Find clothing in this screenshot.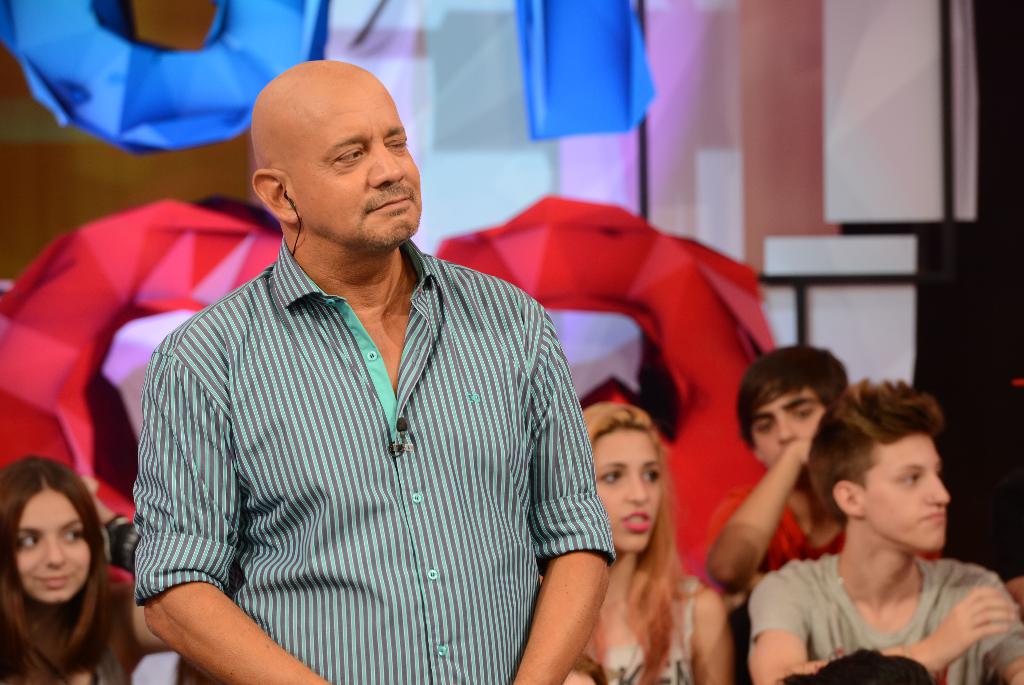
The bounding box for clothing is 601 578 711 684.
